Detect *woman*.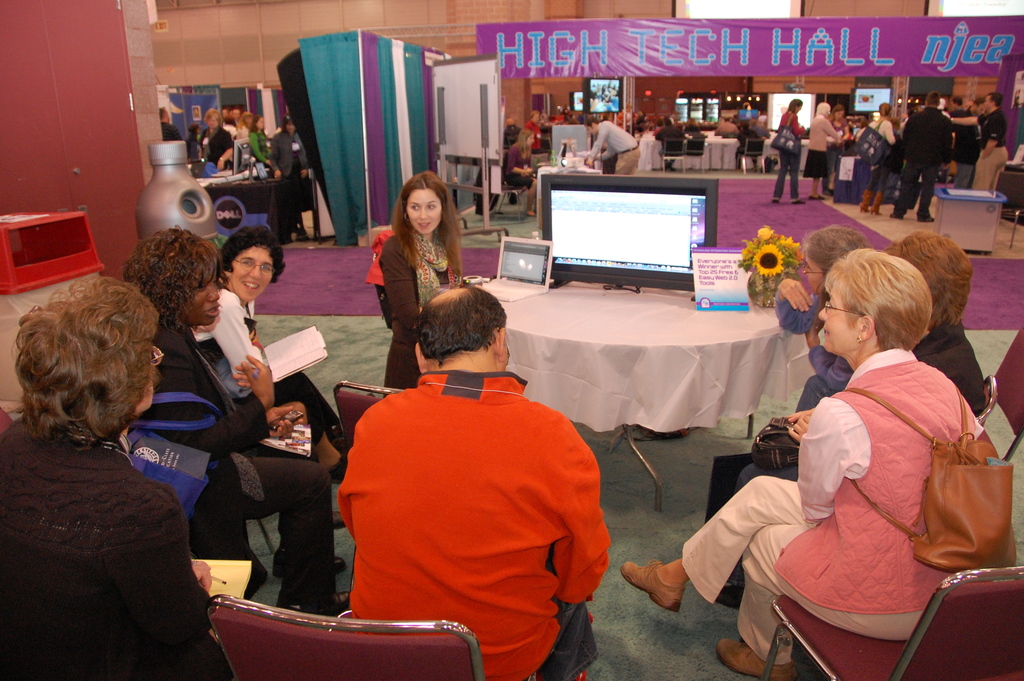
Detected at 886, 227, 993, 416.
